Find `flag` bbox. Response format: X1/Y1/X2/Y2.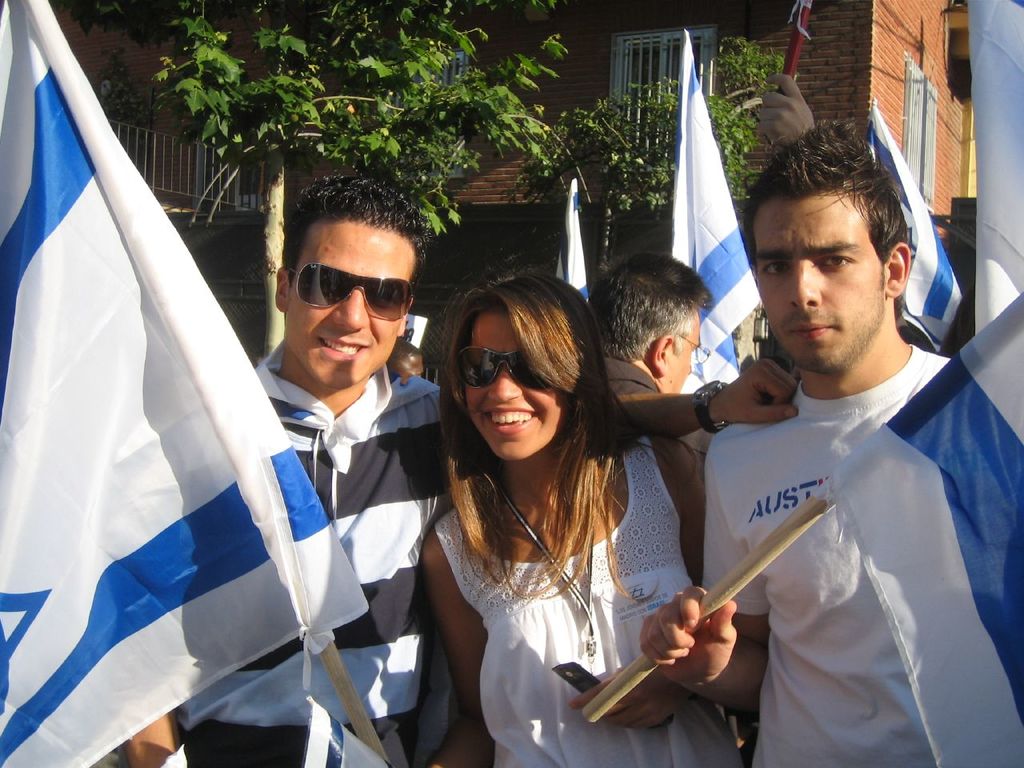
550/174/588/306.
